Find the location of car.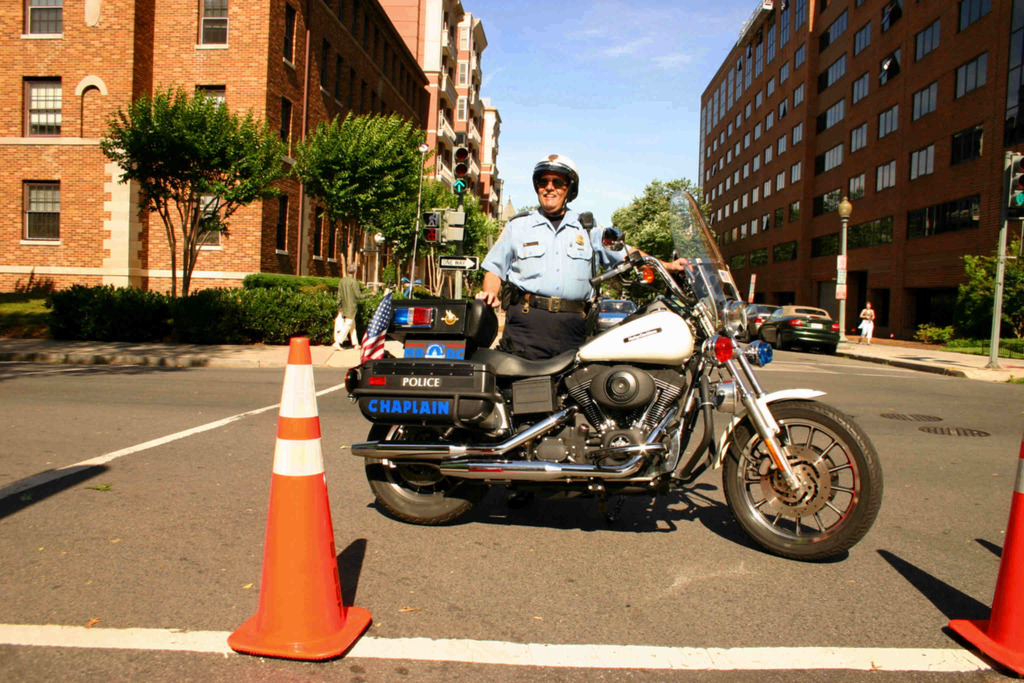
Location: select_region(757, 306, 840, 351).
